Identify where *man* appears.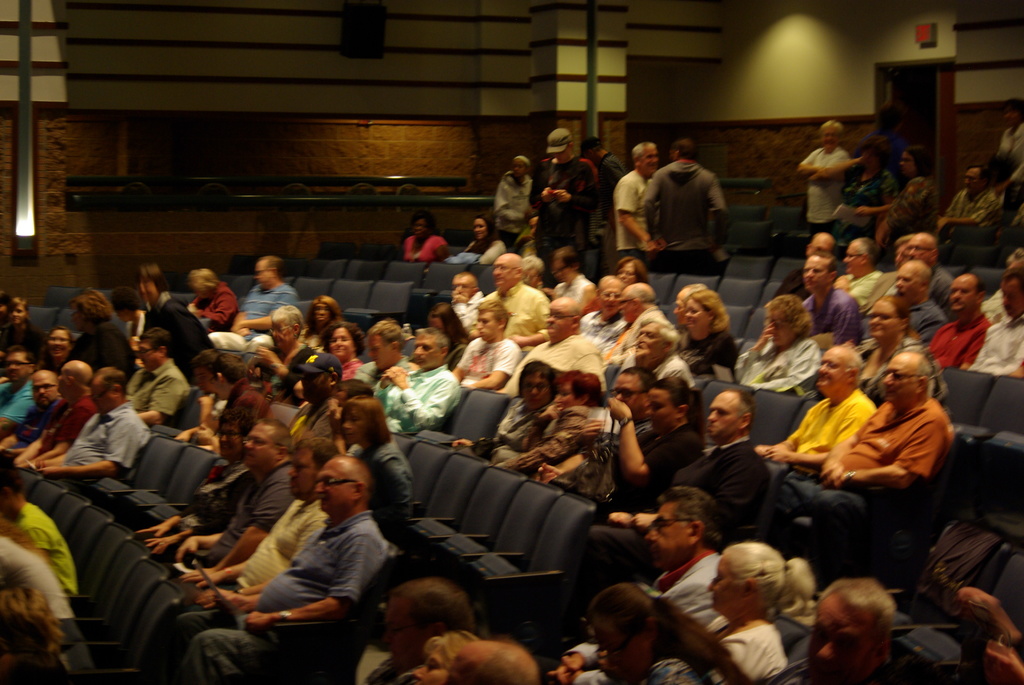
Appears at [x1=581, y1=134, x2=630, y2=276].
